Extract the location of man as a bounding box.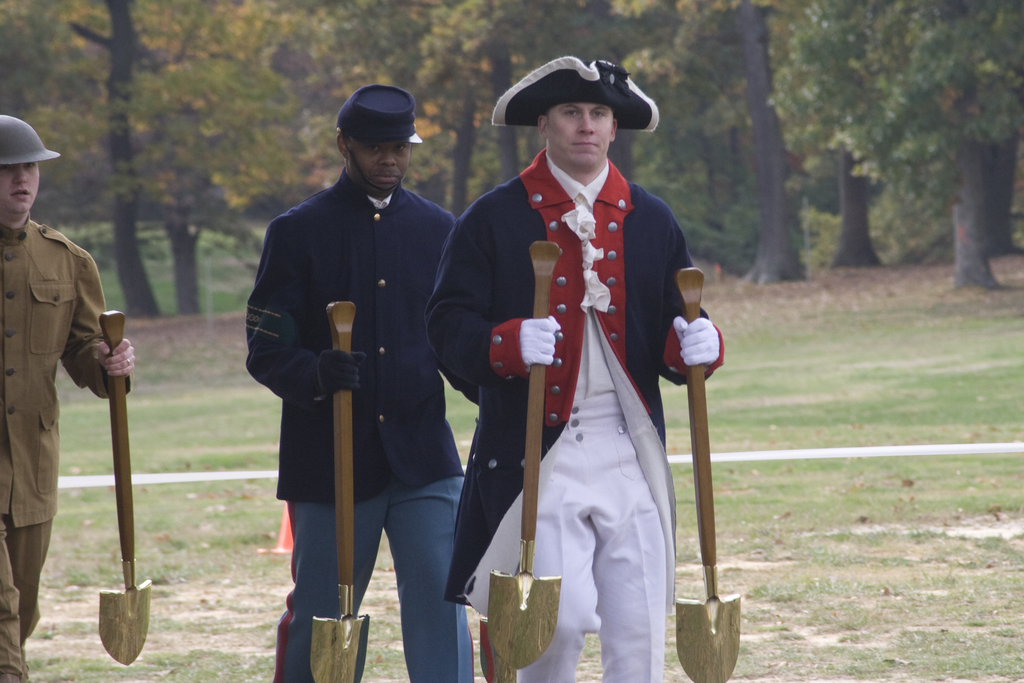
<bbox>231, 80, 458, 682</bbox>.
